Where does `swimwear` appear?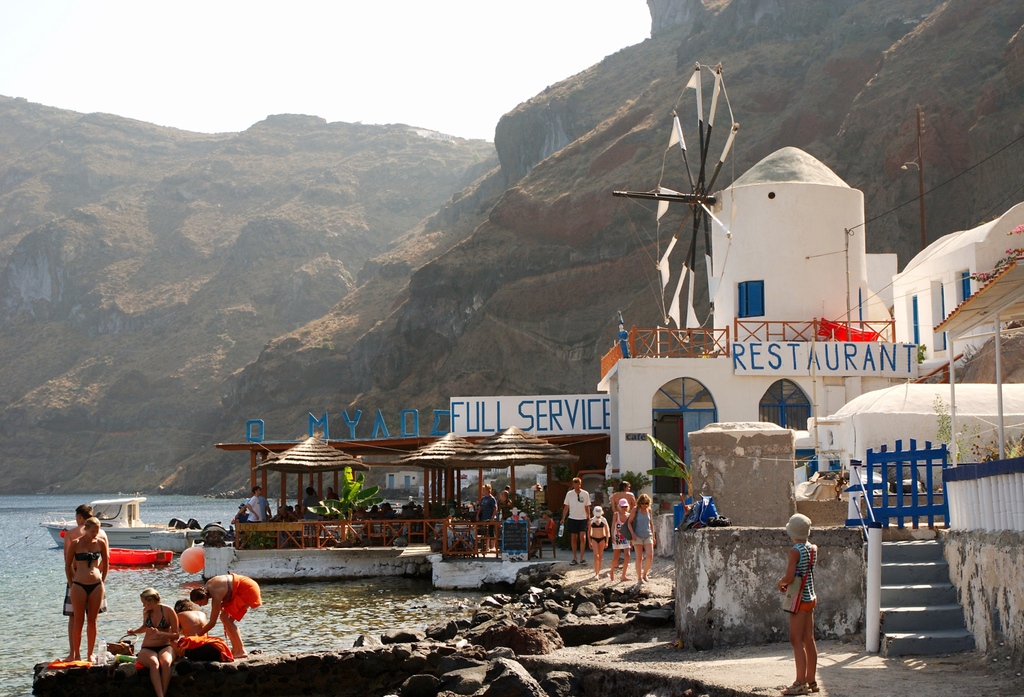
Appears at x1=609 y1=511 x2=630 y2=553.
